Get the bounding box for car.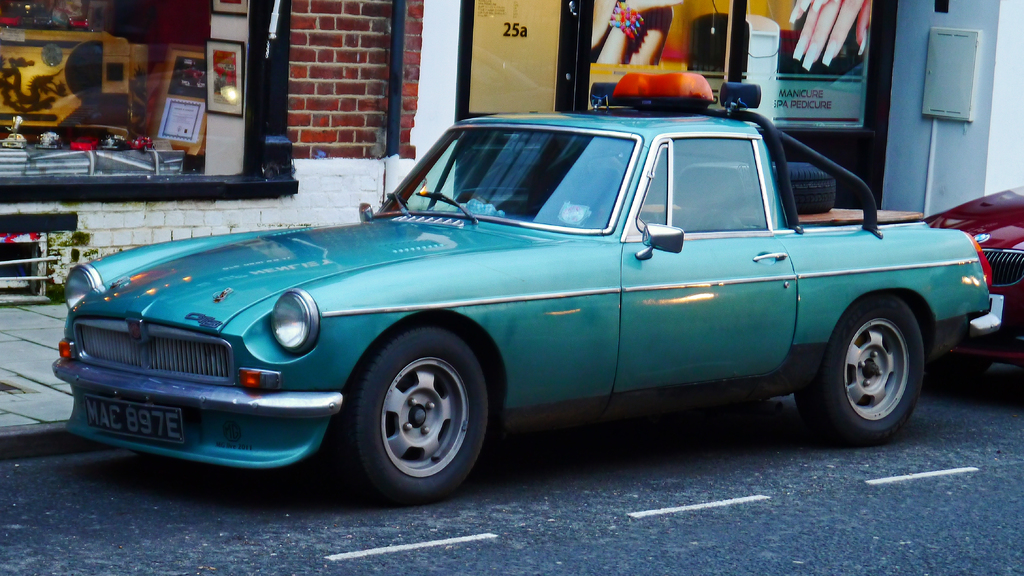
(left=47, top=70, right=991, bottom=503).
